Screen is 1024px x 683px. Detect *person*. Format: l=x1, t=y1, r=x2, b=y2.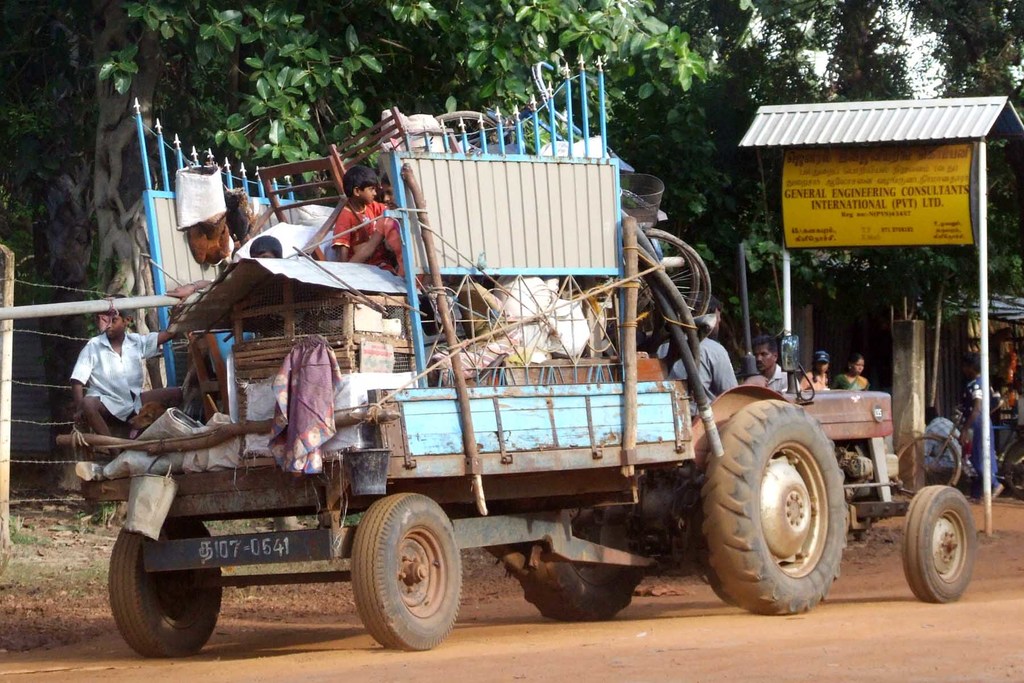
l=799, t=350, r=832, b=393.
